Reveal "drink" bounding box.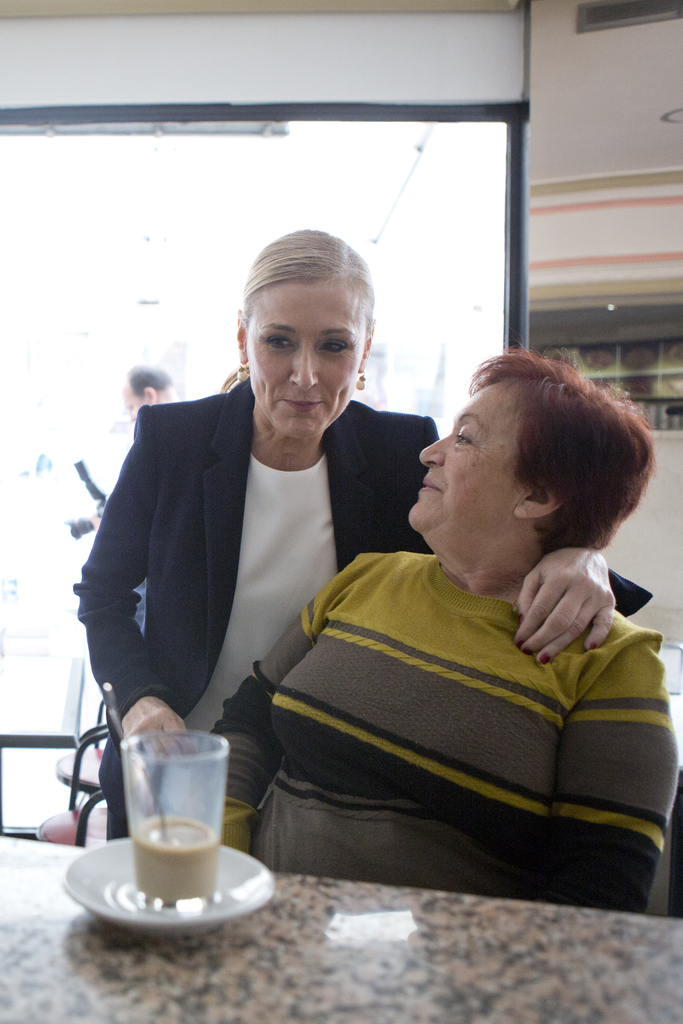
Revealed: bbox=[138, 736, 233, 877].
